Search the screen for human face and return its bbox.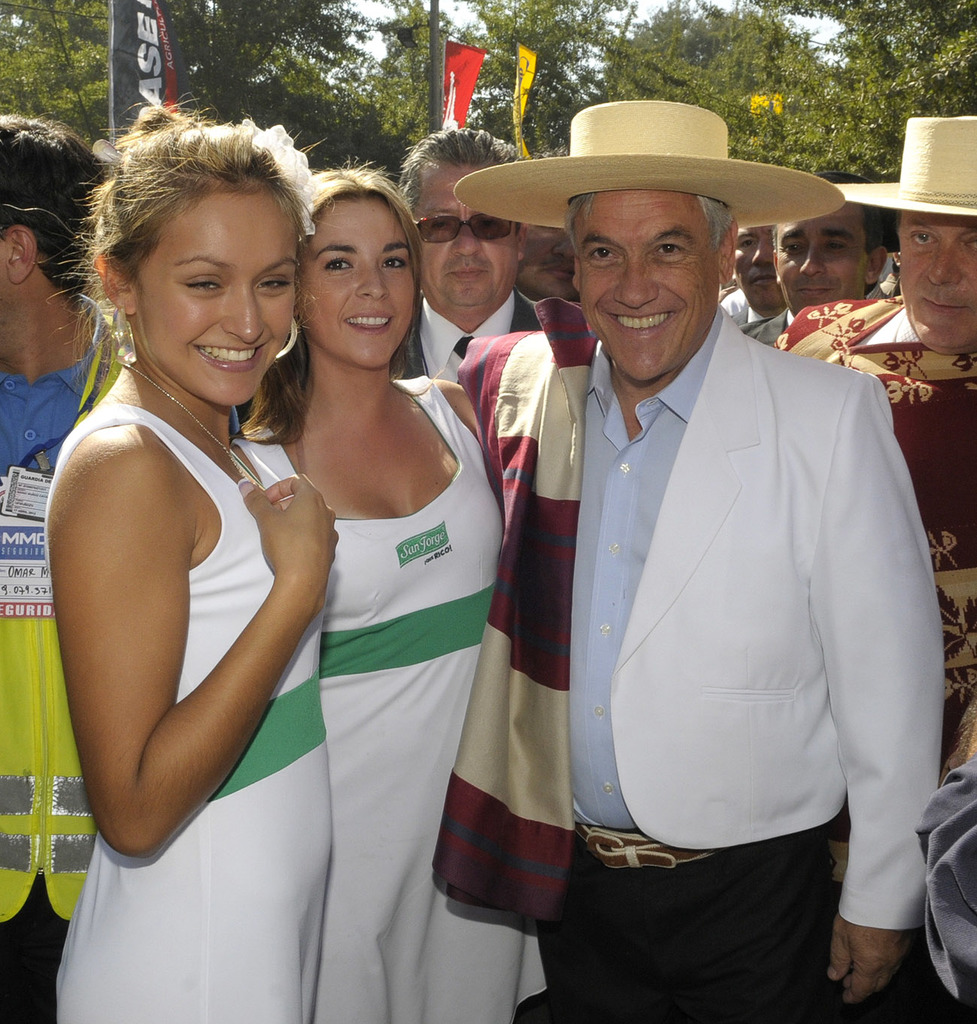
Found: box(296, 188, 428, 367).
